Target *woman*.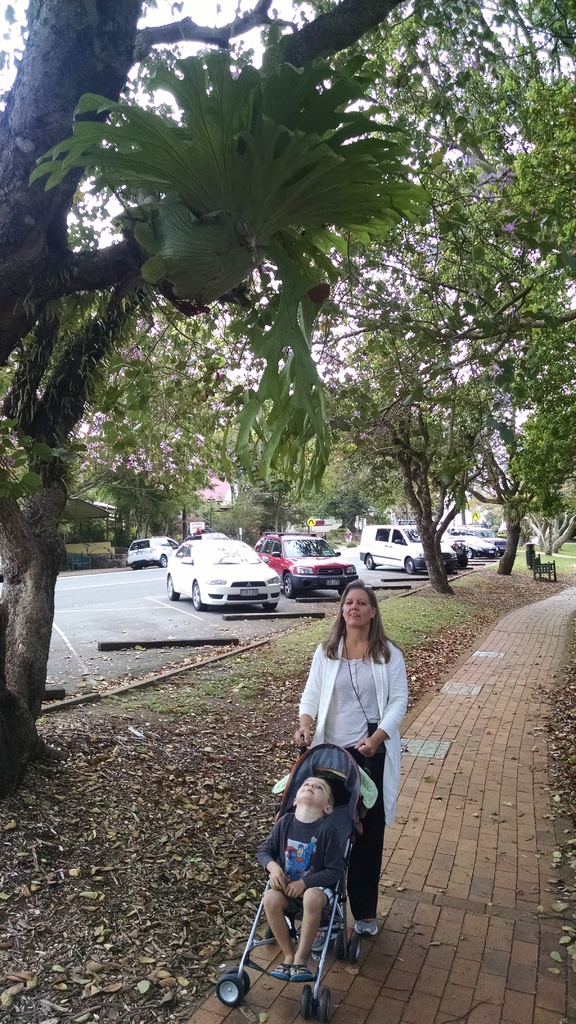
Target region: [x1=288, y1=577, x2=408, y2=936].
